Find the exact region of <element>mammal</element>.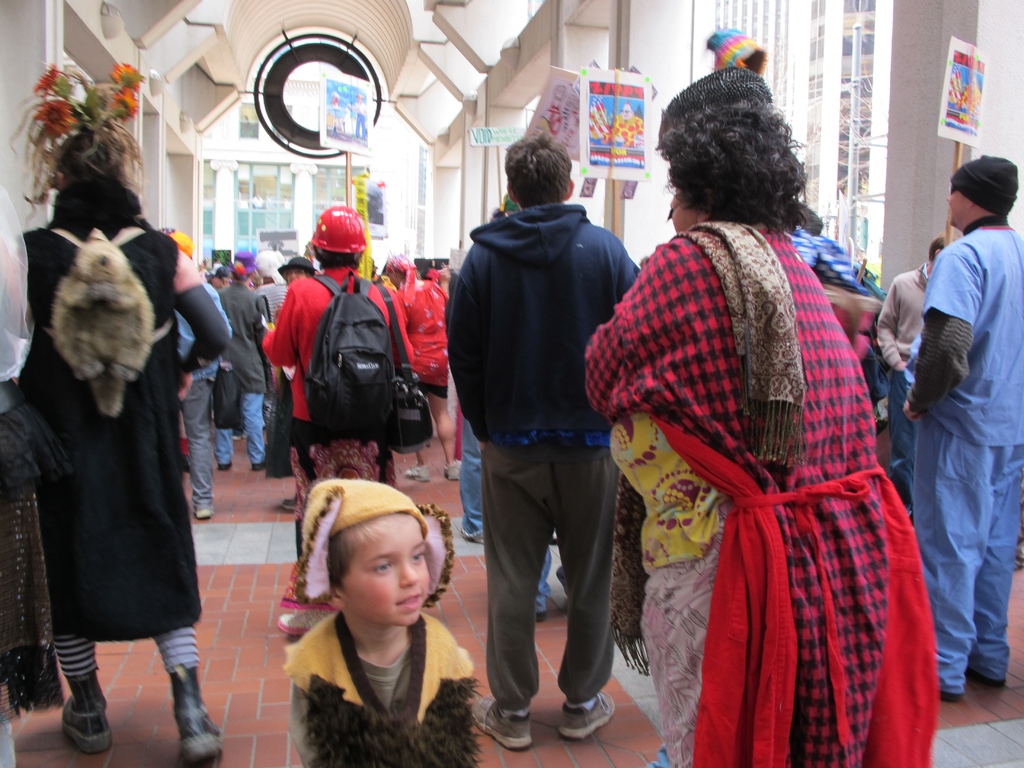
Exact region: (x1=260, y1=196, x2=418, y2=632).
